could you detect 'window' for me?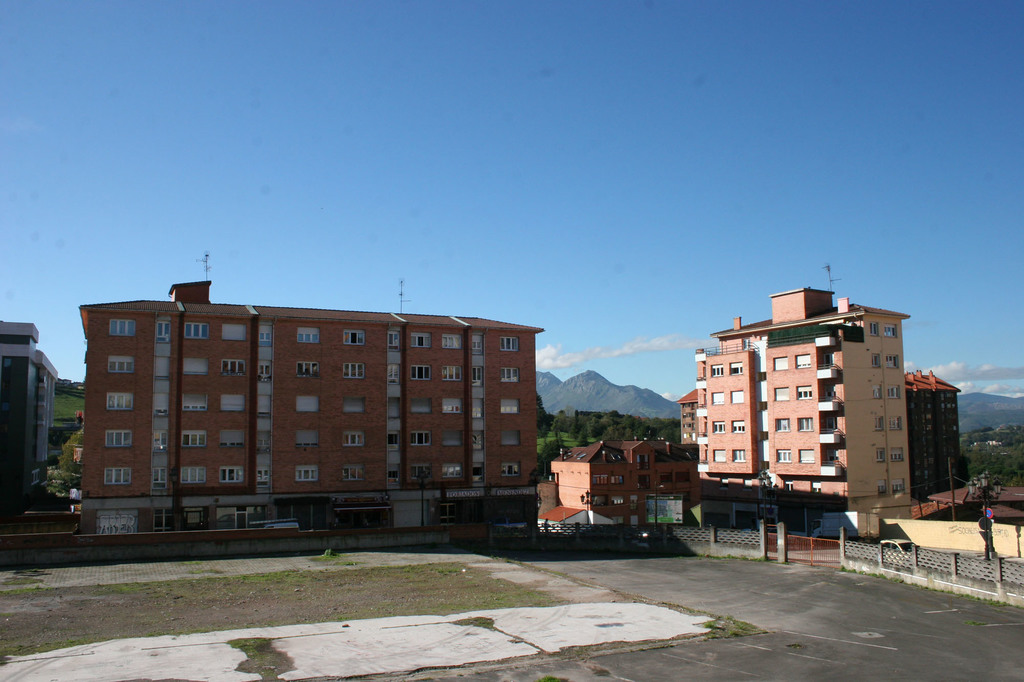
Detection result: (880, 479, 886, 495).
